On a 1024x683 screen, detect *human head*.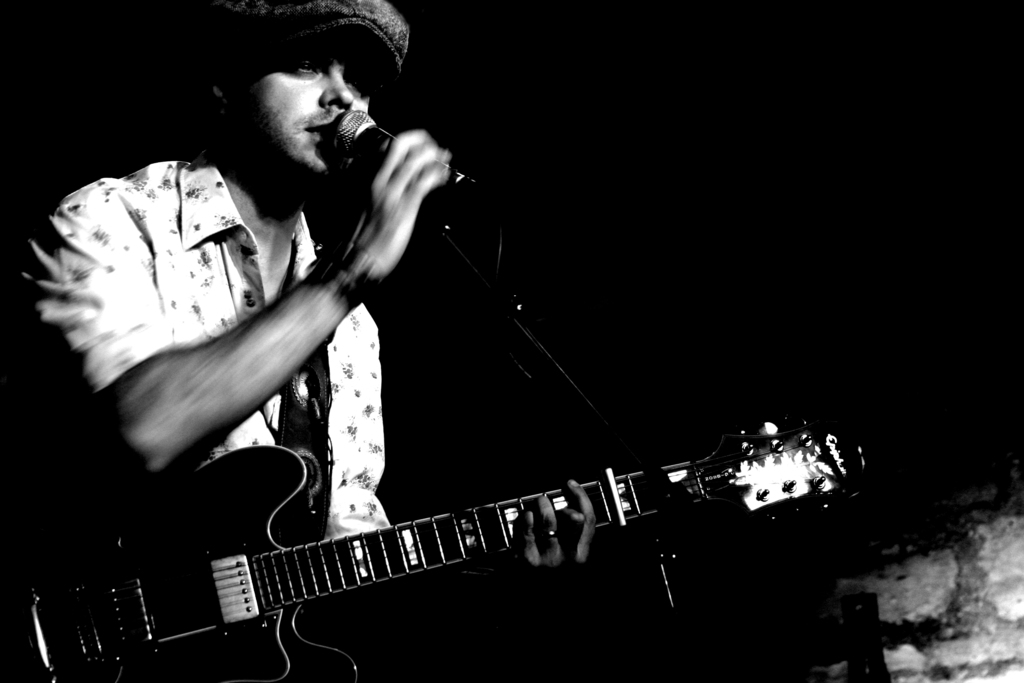
pyautogui.locateOnScreen(216, 3, 412, 163).
